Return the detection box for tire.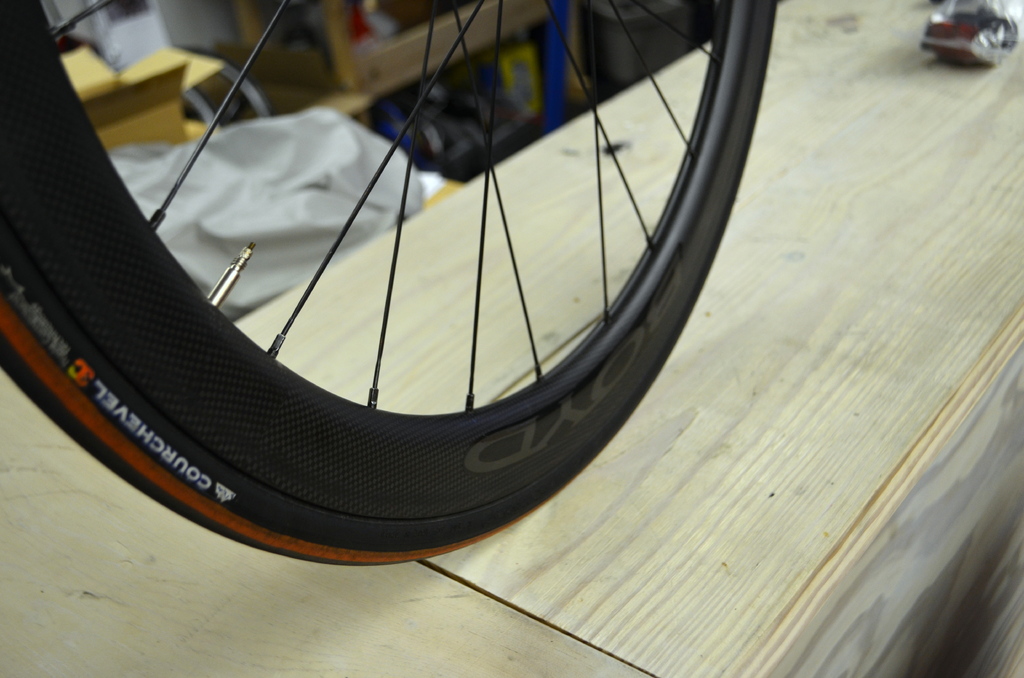
(0,0,781,568).
